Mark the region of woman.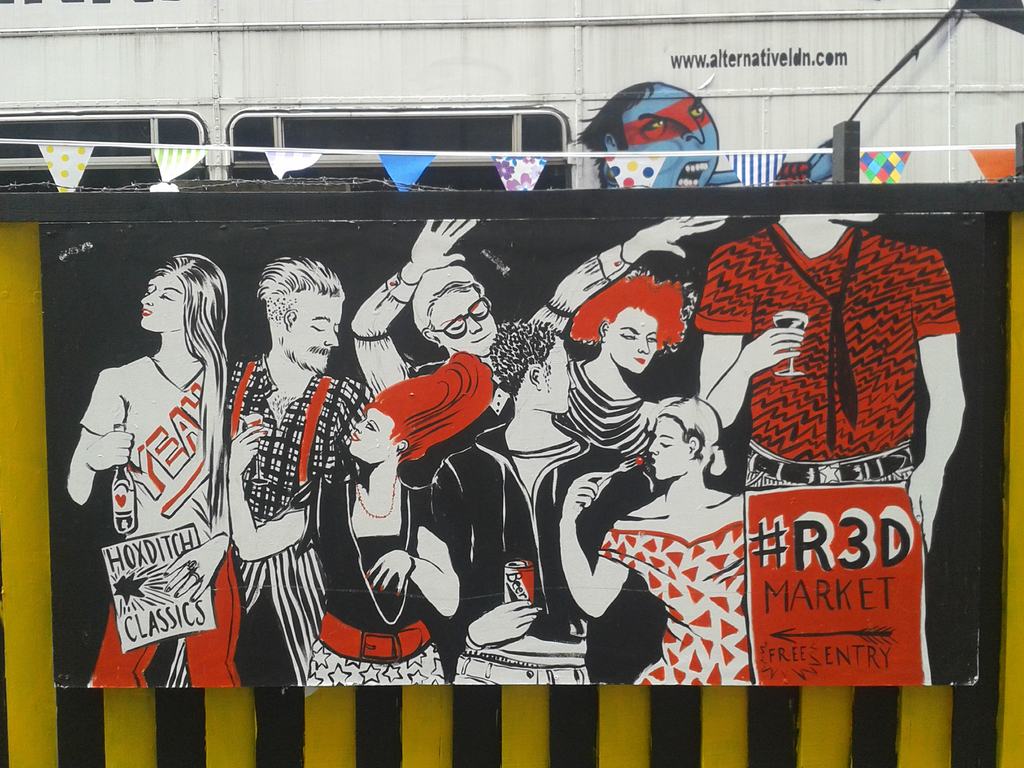
Region: BBox(556, 394, 752, 691).
